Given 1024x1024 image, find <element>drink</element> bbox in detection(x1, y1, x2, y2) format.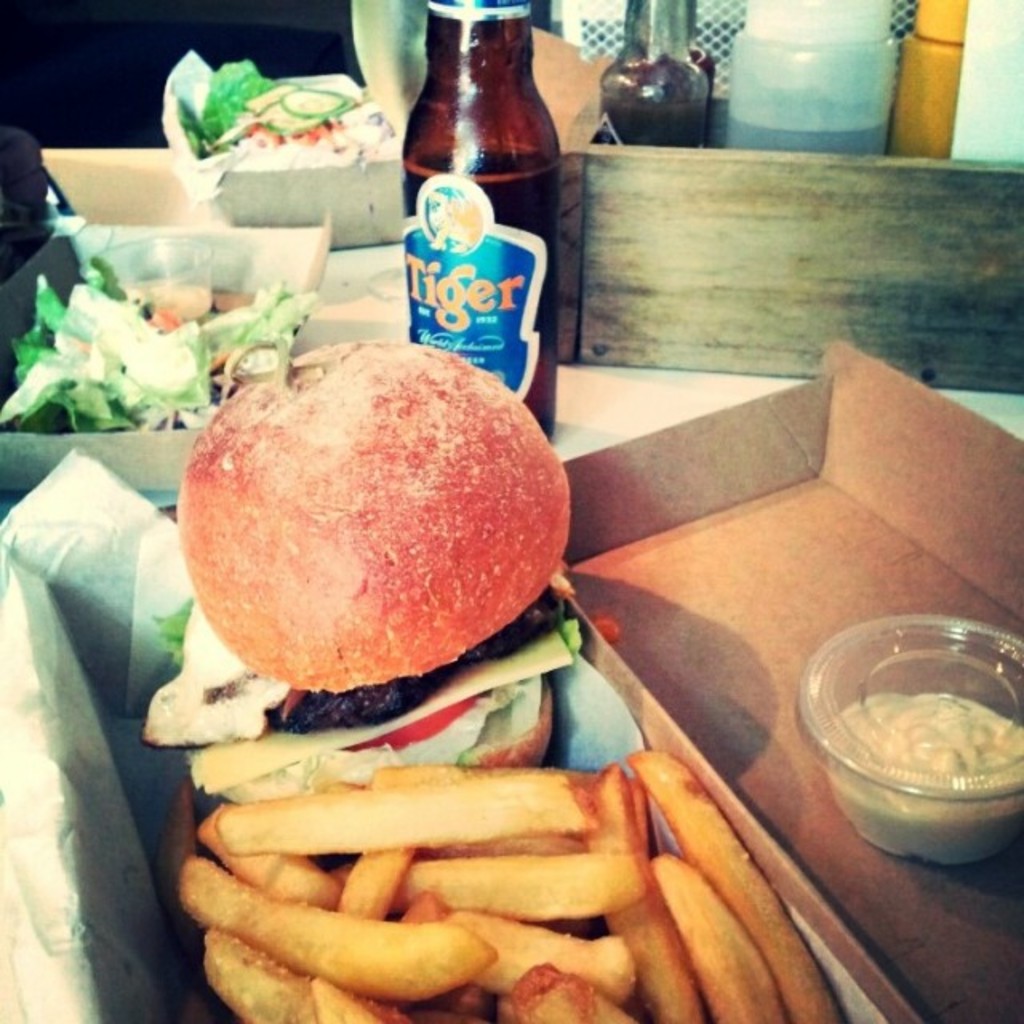
detection(392, 48, 578, 394).
